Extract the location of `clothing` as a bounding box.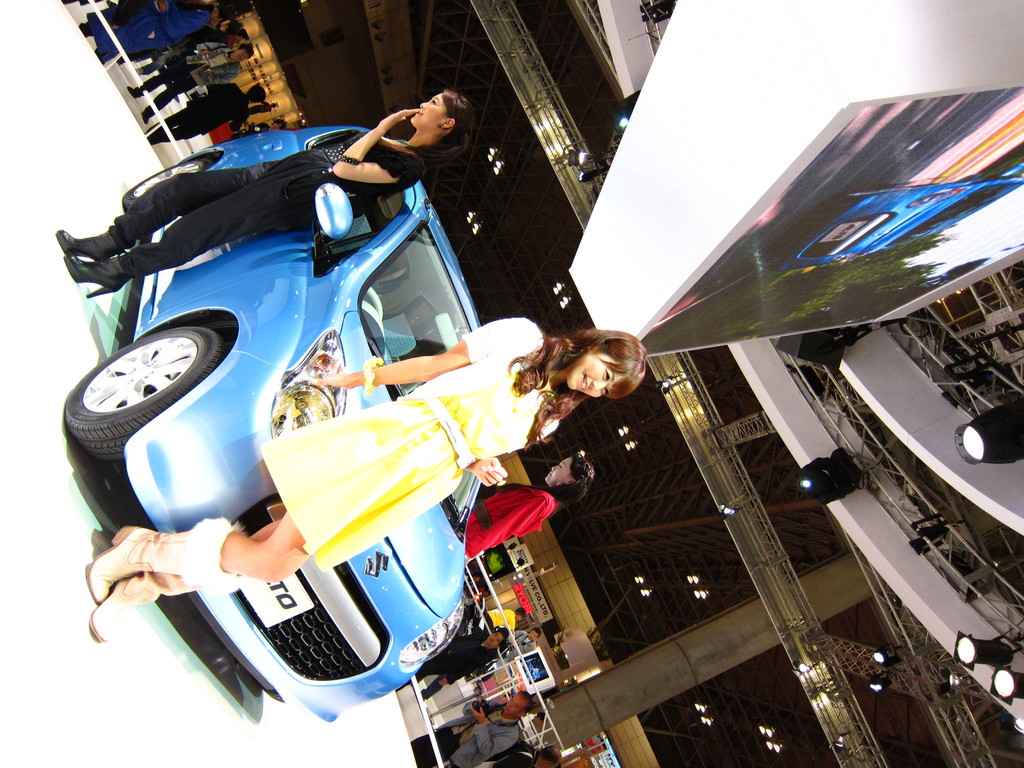
<bbox>487, 612, 519, 641</bbox>.
